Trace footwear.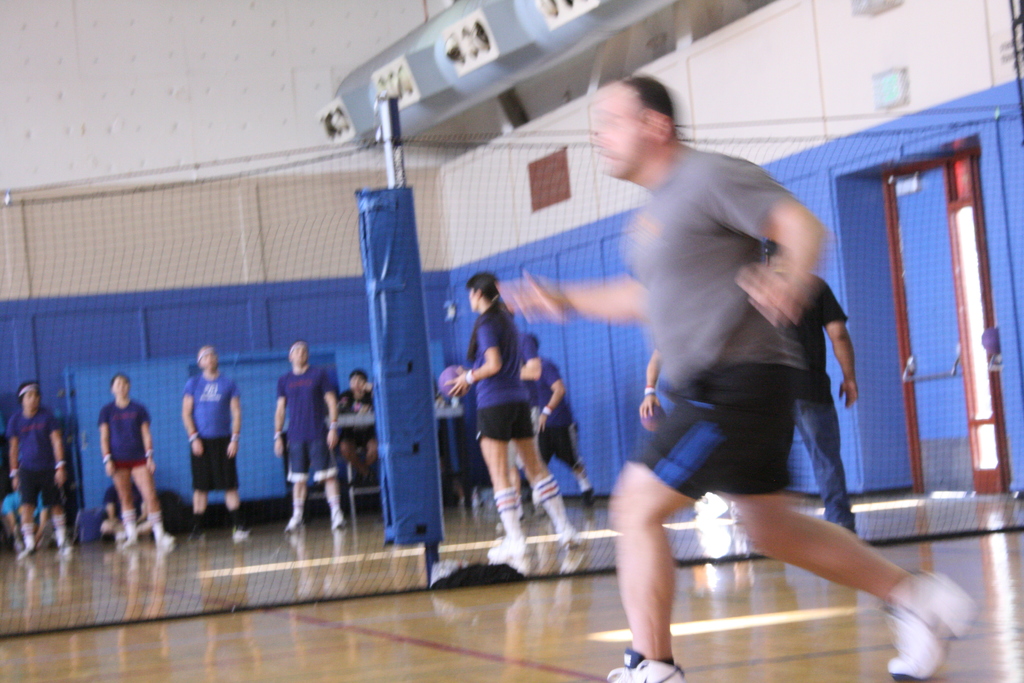
Traced to region(60, 536, 69, 554).
